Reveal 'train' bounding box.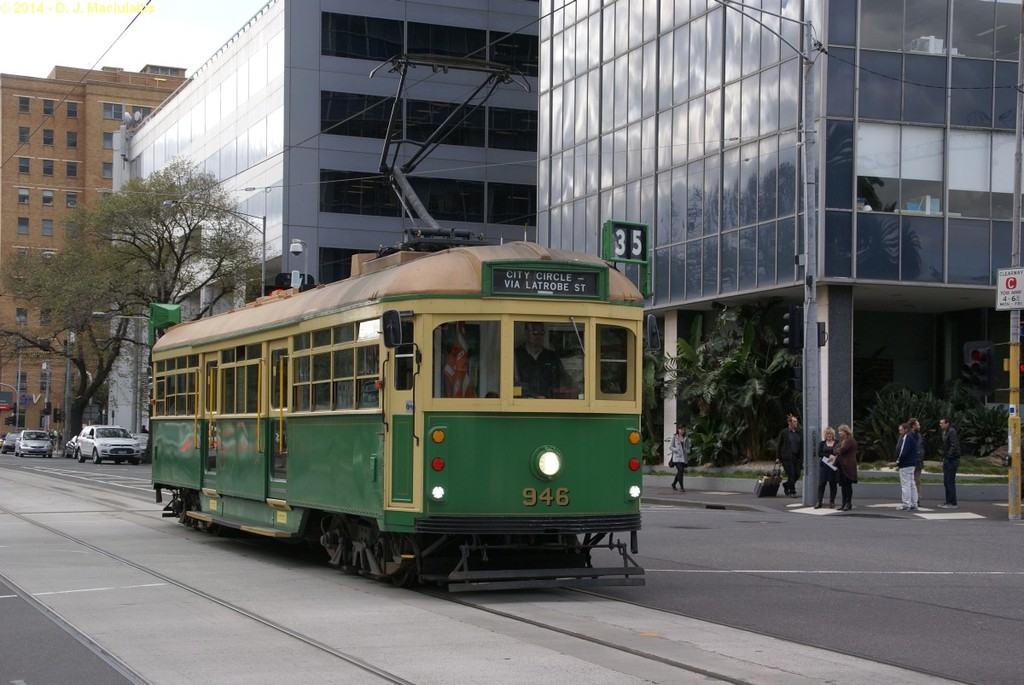
Revealed: locate(148, 56, 639, 595).
